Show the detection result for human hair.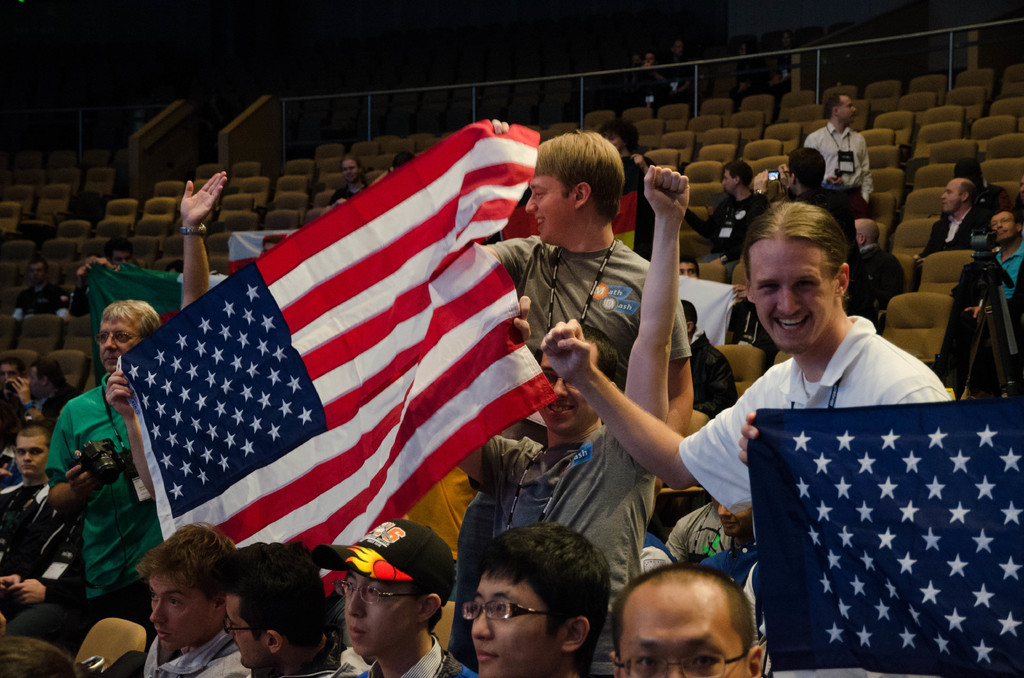
<bbox>824, 93, 846, 124</bbox>.
